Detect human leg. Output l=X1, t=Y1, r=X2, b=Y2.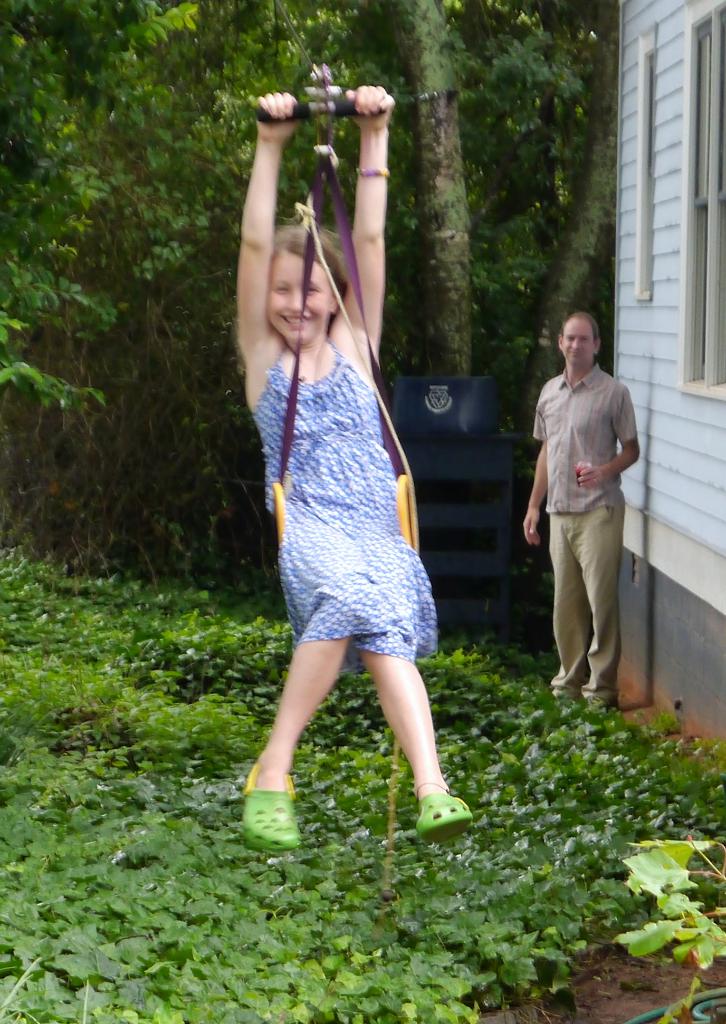
l=574, t=490, r=620, b=707.
